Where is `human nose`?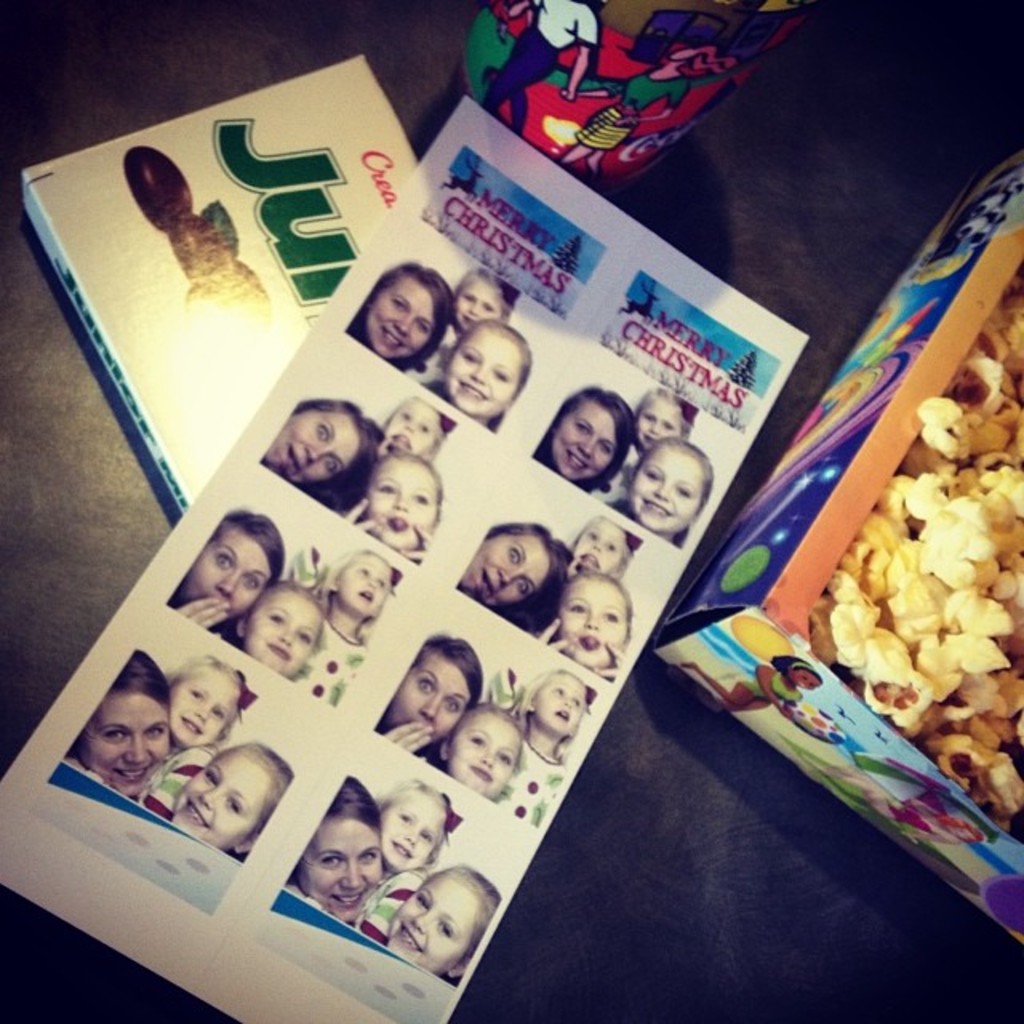
rect(277, 629, 294, 646).
